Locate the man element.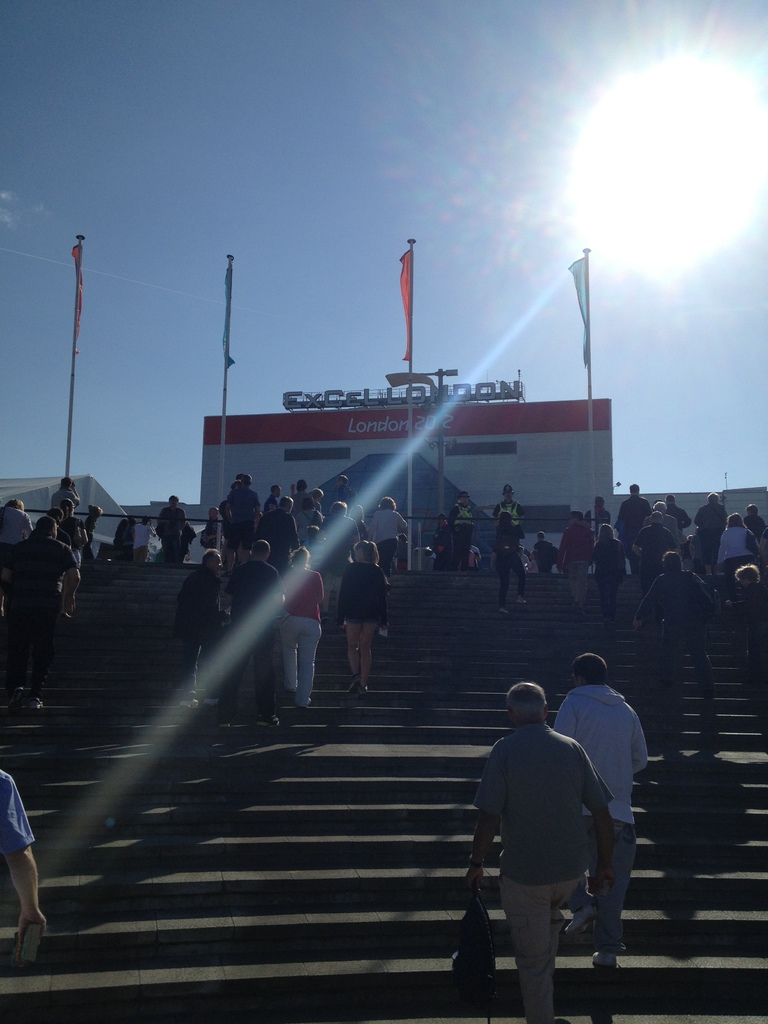
Element bbox: (x1=467, y1=547, x2=481, y2=574).
